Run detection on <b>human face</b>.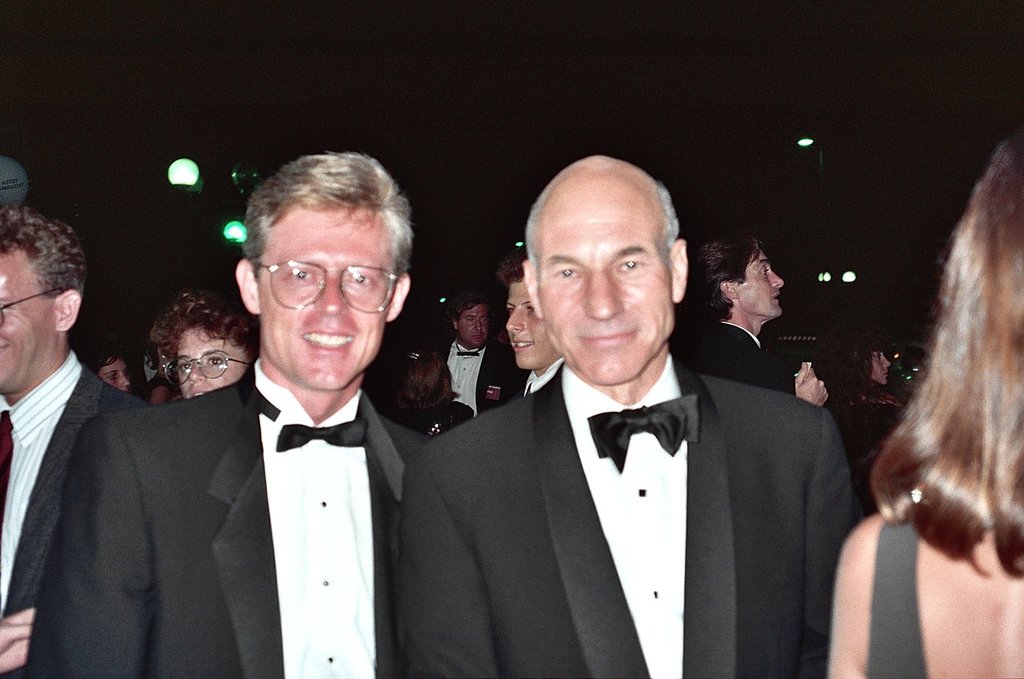
Result: locate(501, 282, 554, 378).
